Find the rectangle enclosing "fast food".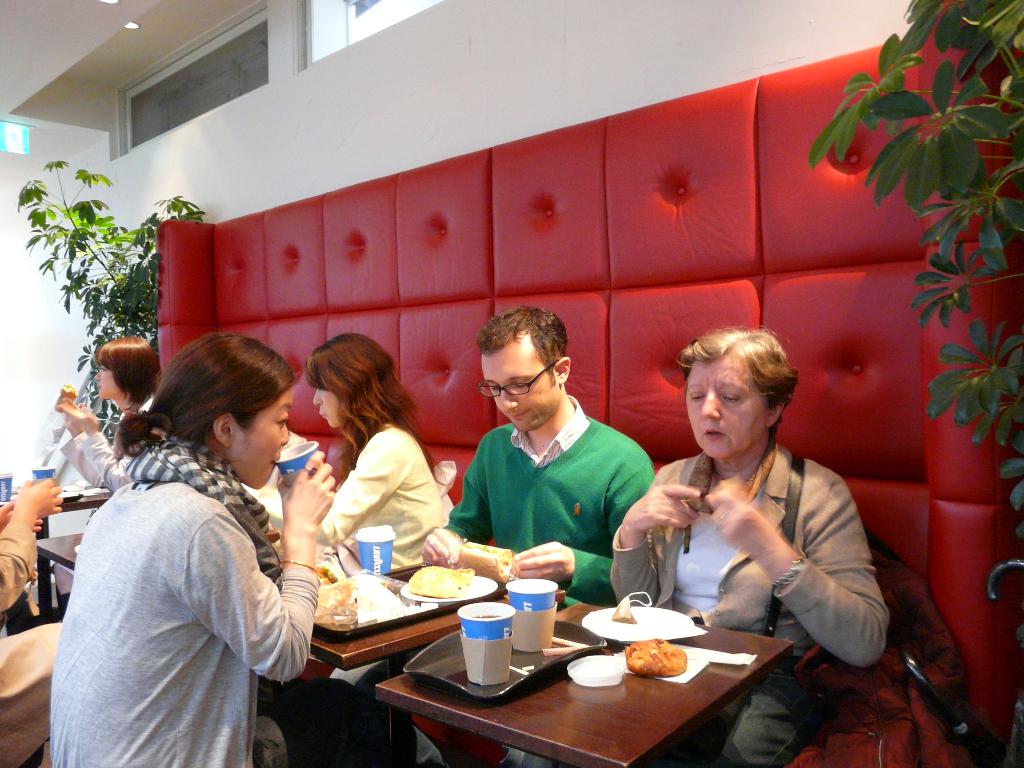
404, 565, 476, 598.
